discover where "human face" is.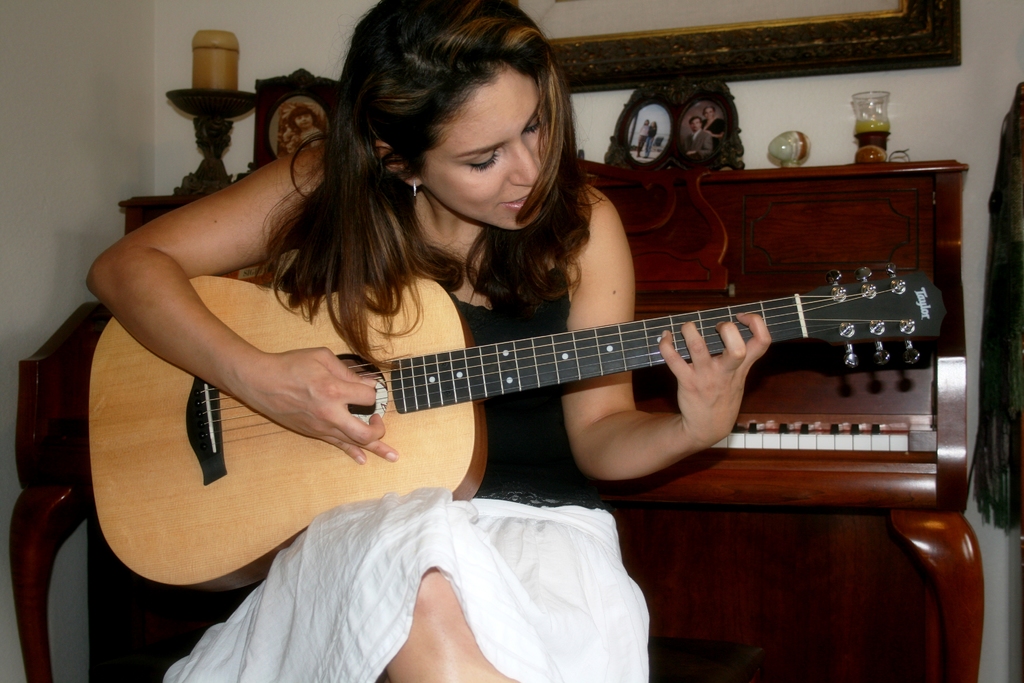
Discovered at pyautogui.locateOnScreen(690, 120, 703, 128).
